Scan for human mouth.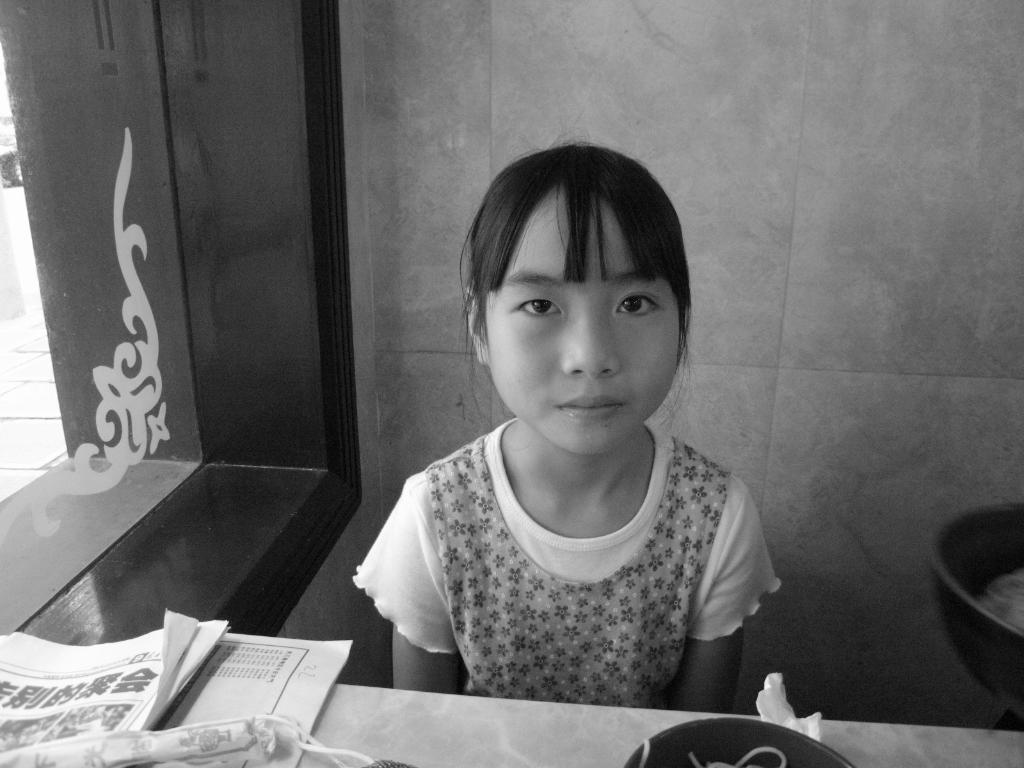
Scan result: <bbox>559, 395, 623, 418</bbox>.
